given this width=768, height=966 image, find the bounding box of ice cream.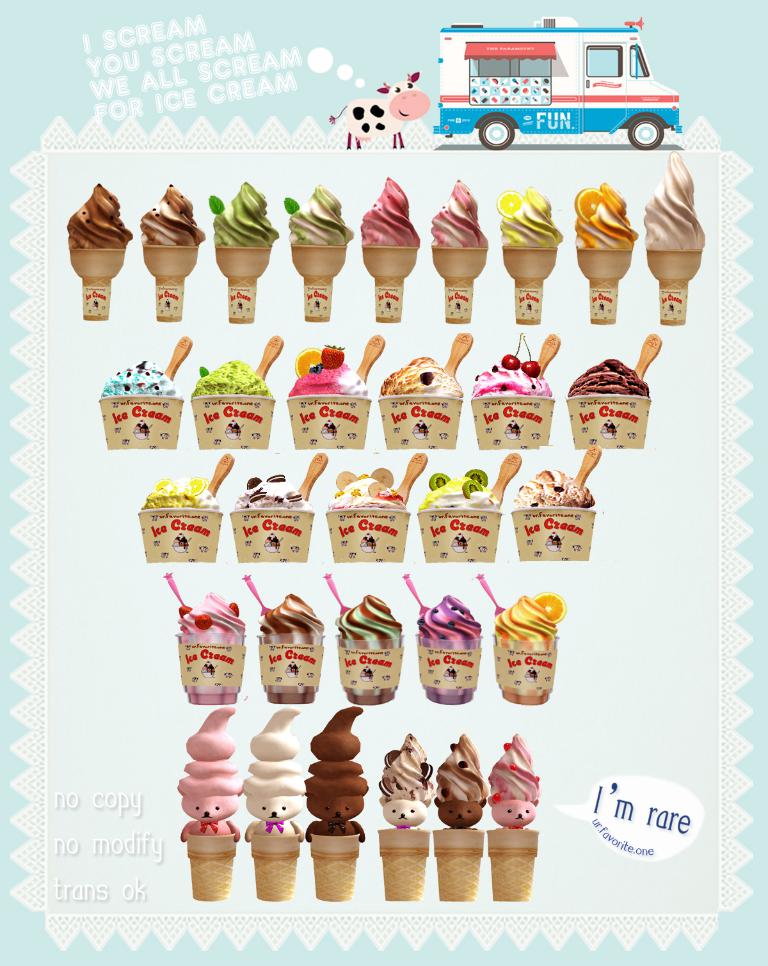
428 180 490 248.
